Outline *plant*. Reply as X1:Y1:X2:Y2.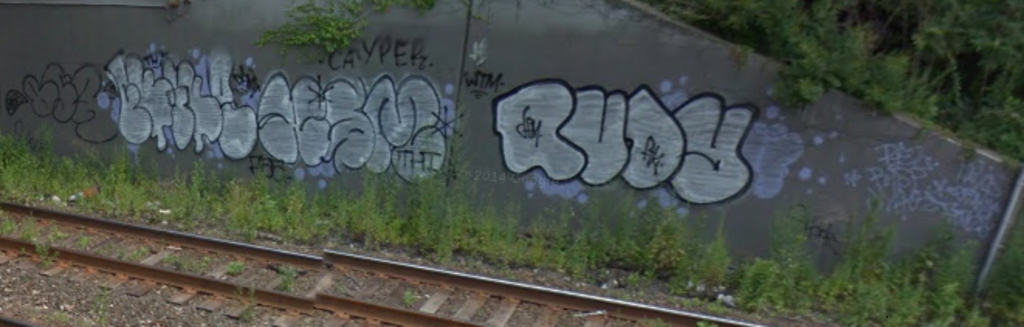
74:222:91:246.
